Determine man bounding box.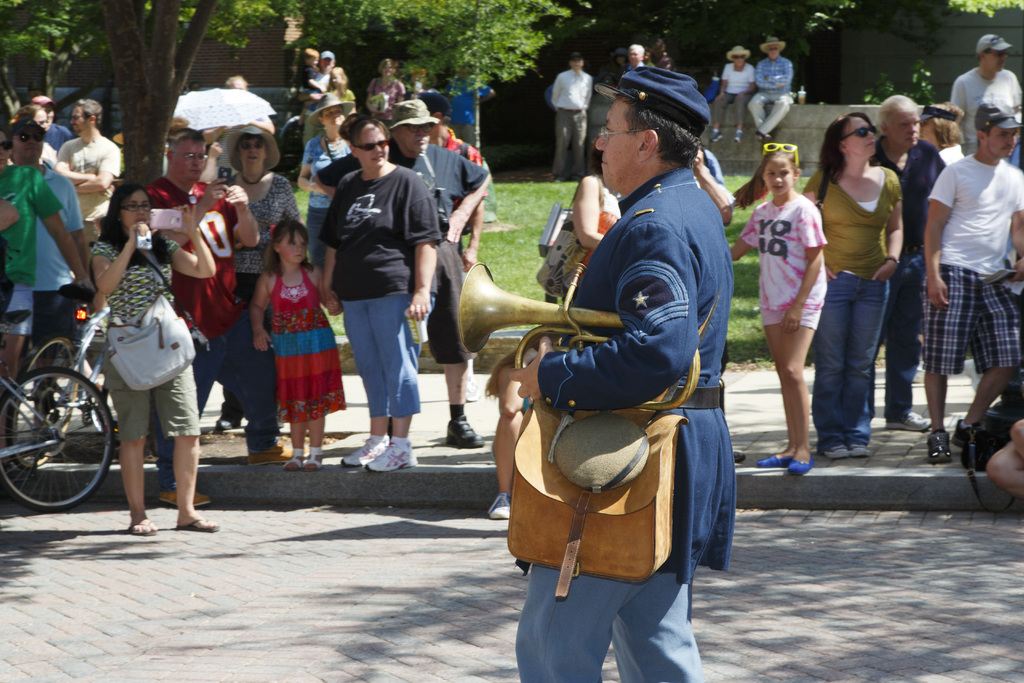
Determined: select_region(551, 52, 594, 179).
